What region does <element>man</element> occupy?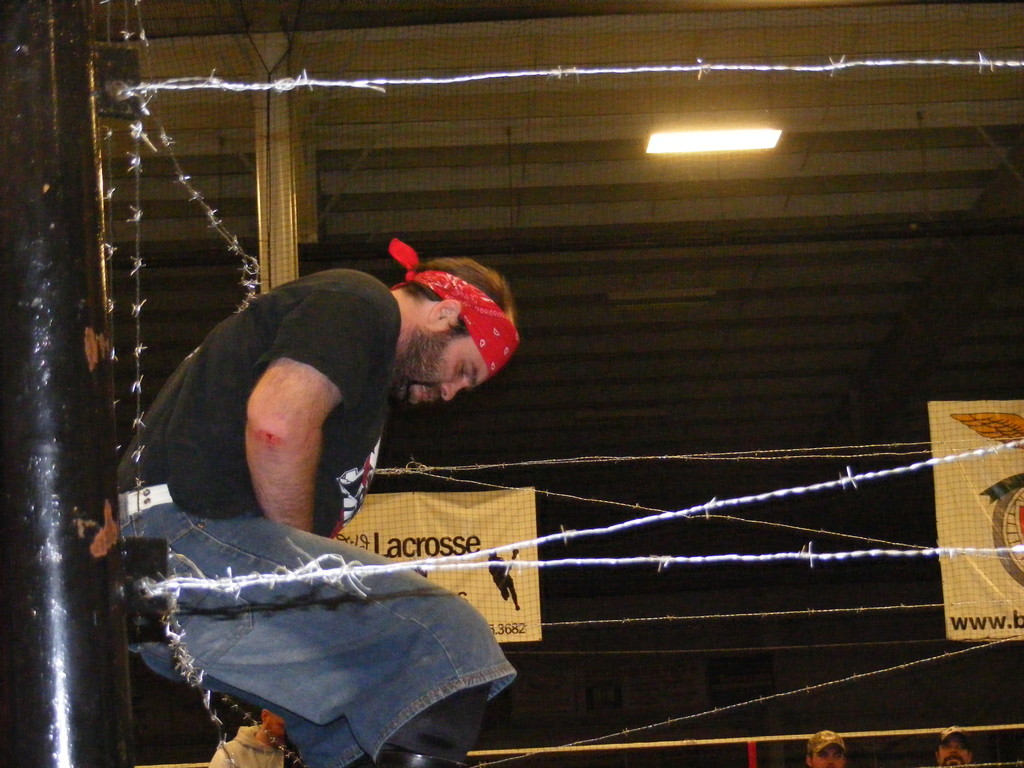
crop(932, 724, 980, 767).
